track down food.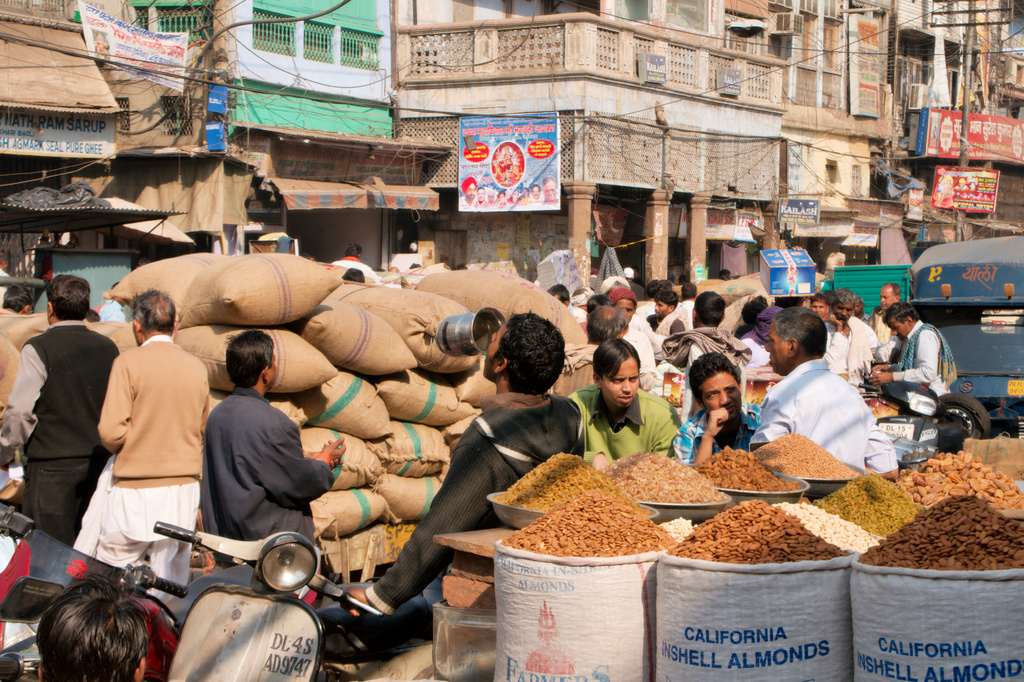
Tracked to [891,448,1023,515].
